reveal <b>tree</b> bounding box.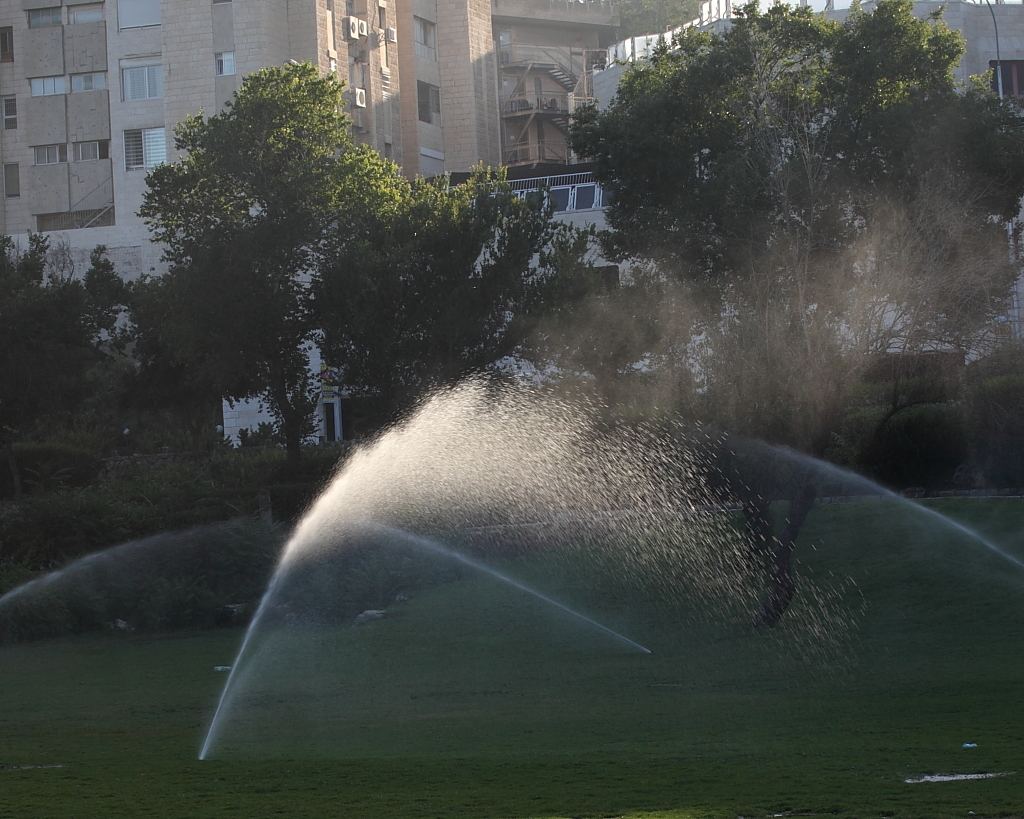
Revealed: <region>111, 53, 424, 474</region>.
